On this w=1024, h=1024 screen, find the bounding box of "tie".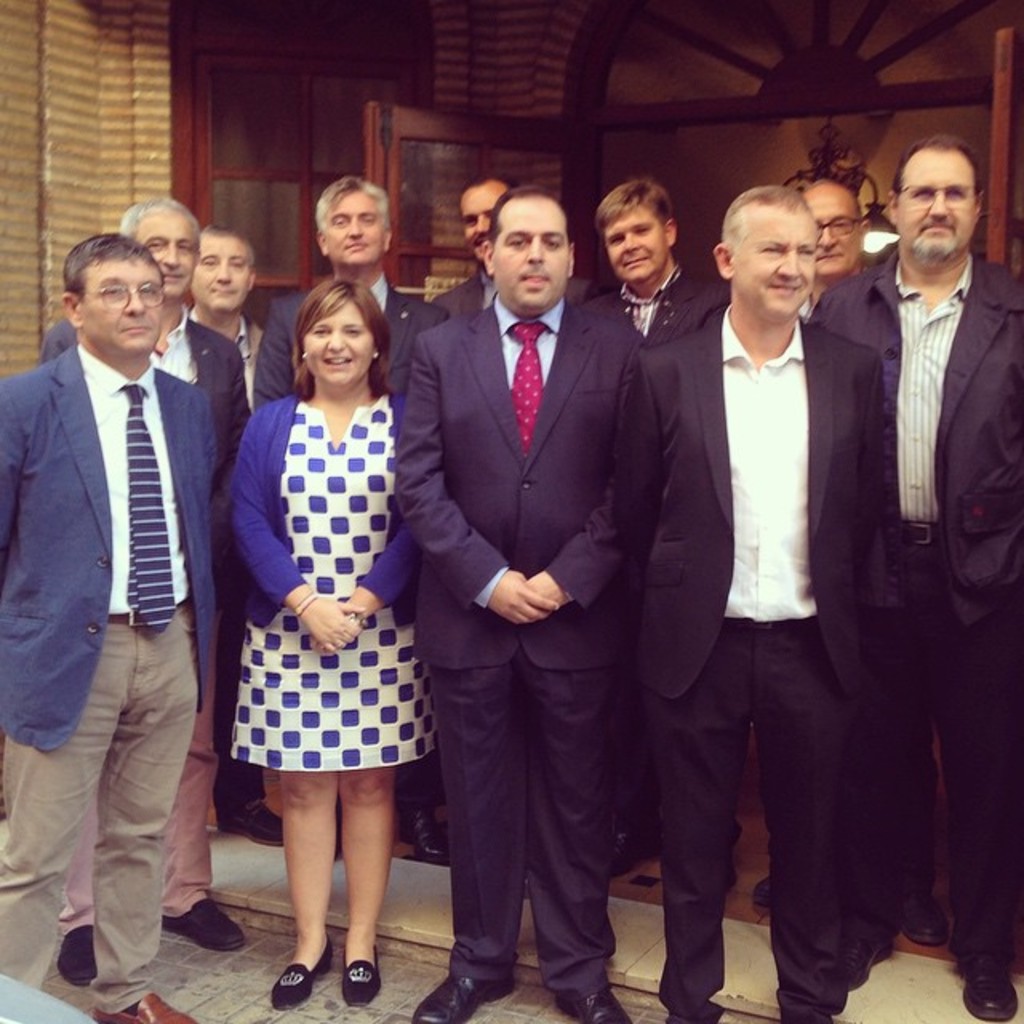
Bounding box: {"left": 117, "top": 387, "right": 173, "bottom": 635}.
